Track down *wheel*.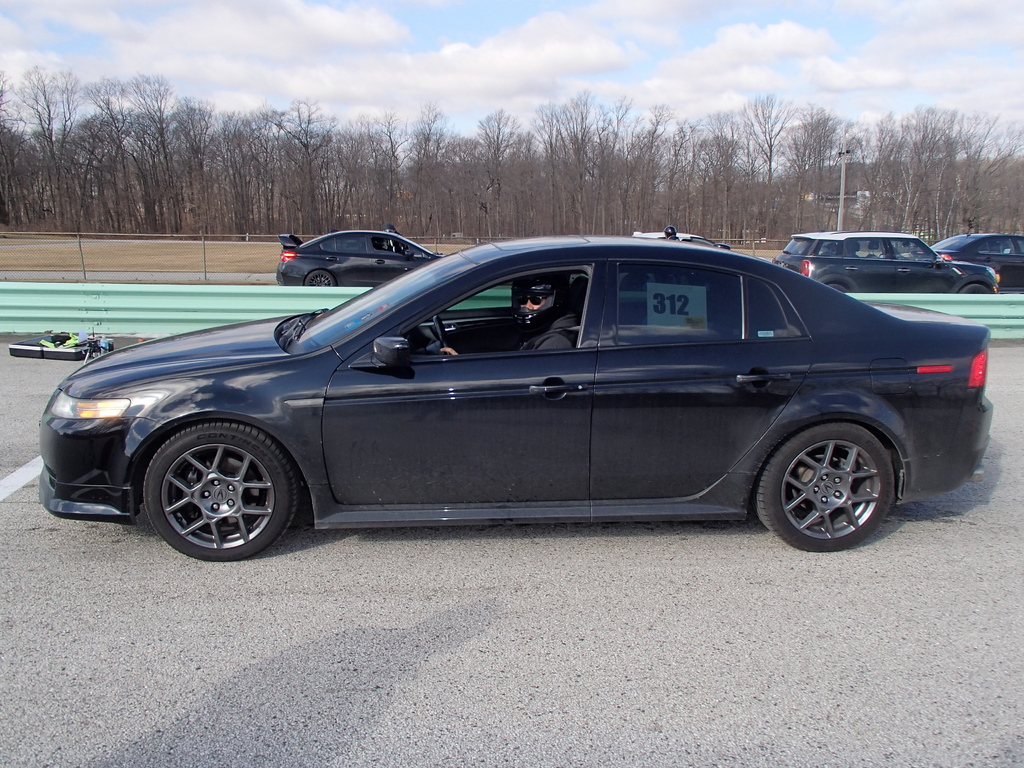
Tracked to <region>826, 278, 849, 296</region>.
